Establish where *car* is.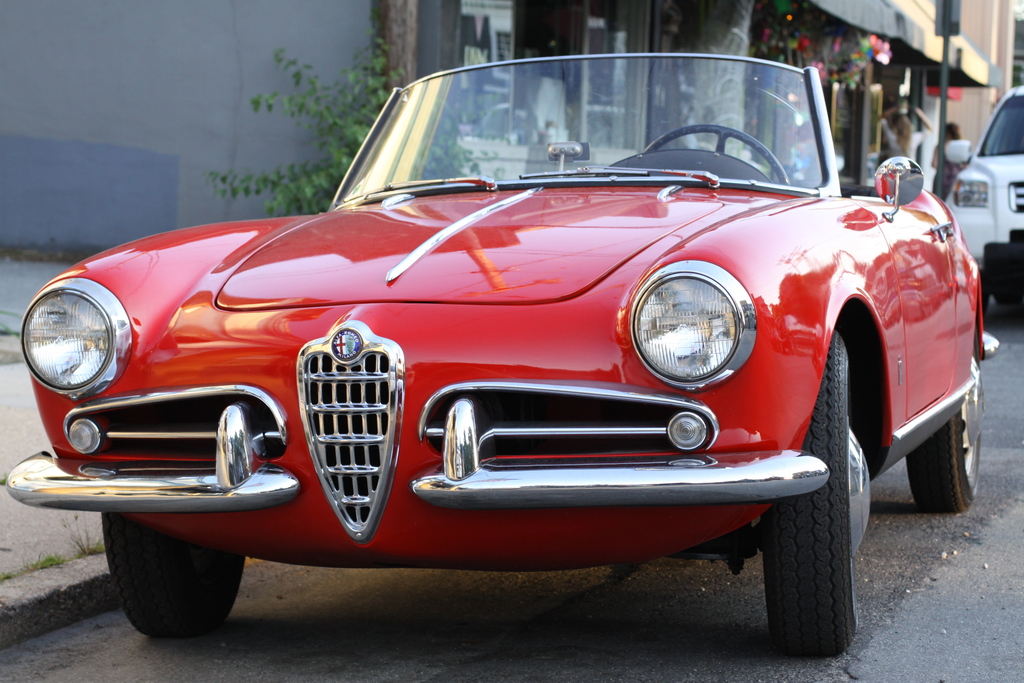
Established at rect(943, 85, 1023, 320).
